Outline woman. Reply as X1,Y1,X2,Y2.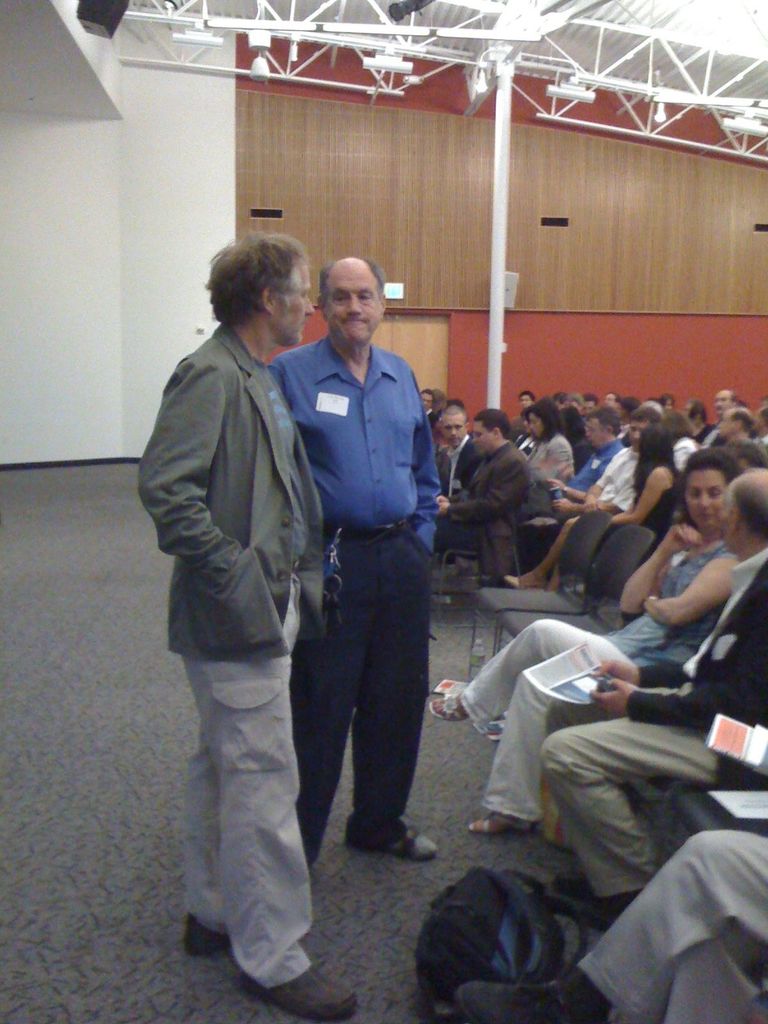
429,450,741,840.
